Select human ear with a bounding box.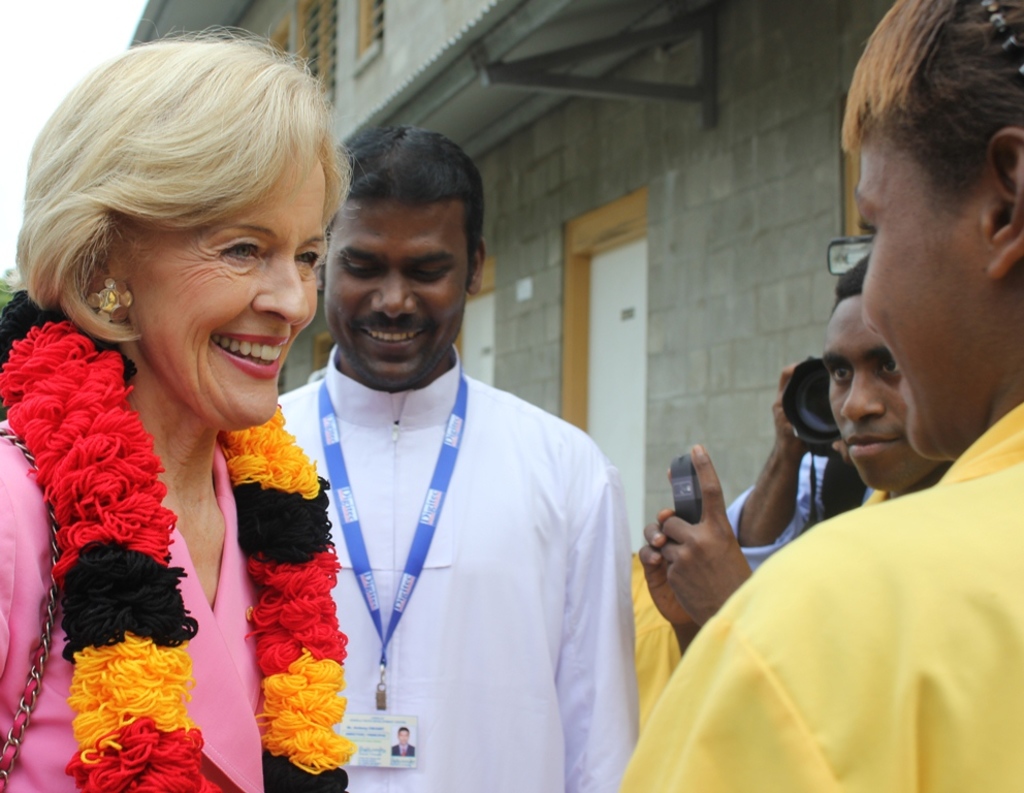
471,241,486,296.
